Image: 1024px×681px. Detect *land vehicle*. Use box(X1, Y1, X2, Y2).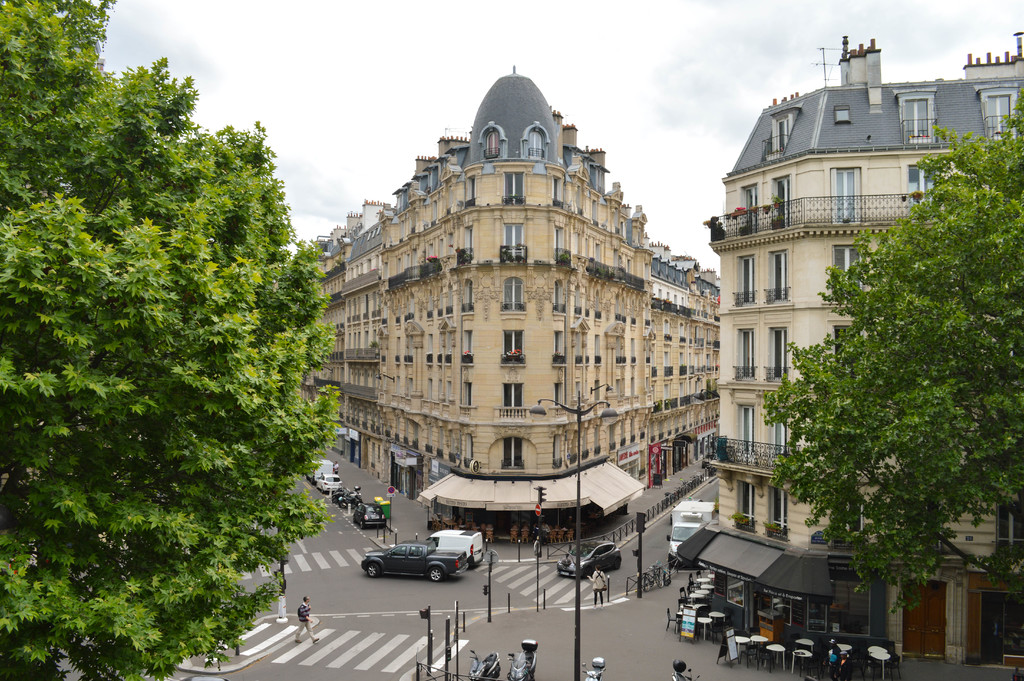
box(471, 644, 501, 680).
